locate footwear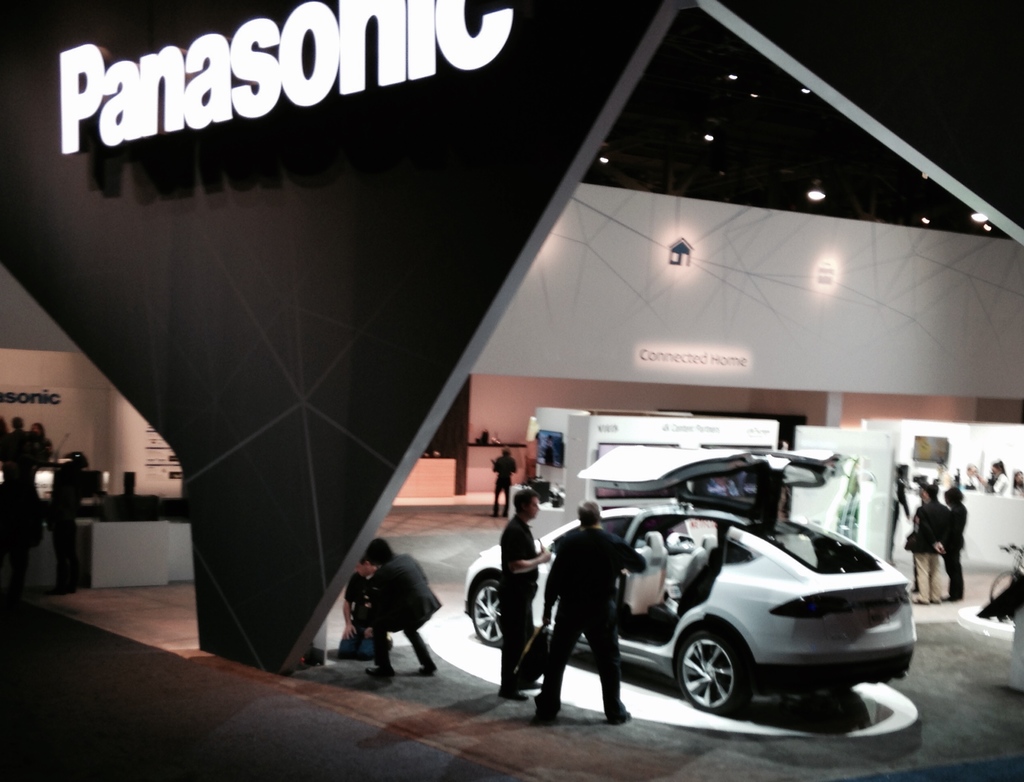
(x1=501, y1=688, x2=525, y2=701)
